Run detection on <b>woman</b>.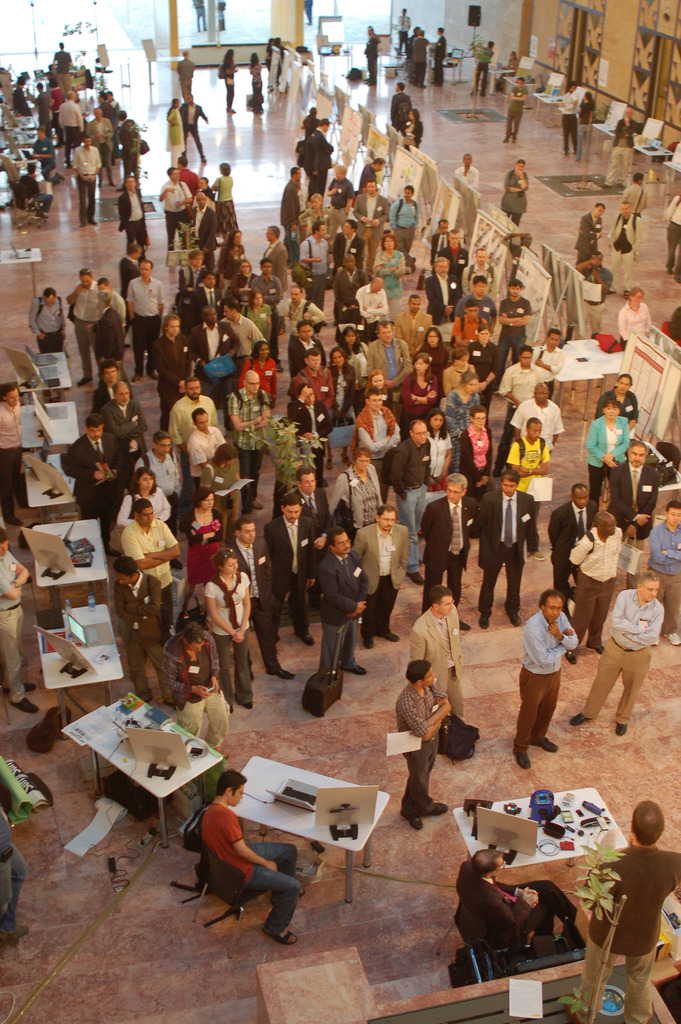
Result: region(464, 321, 503, 433).
